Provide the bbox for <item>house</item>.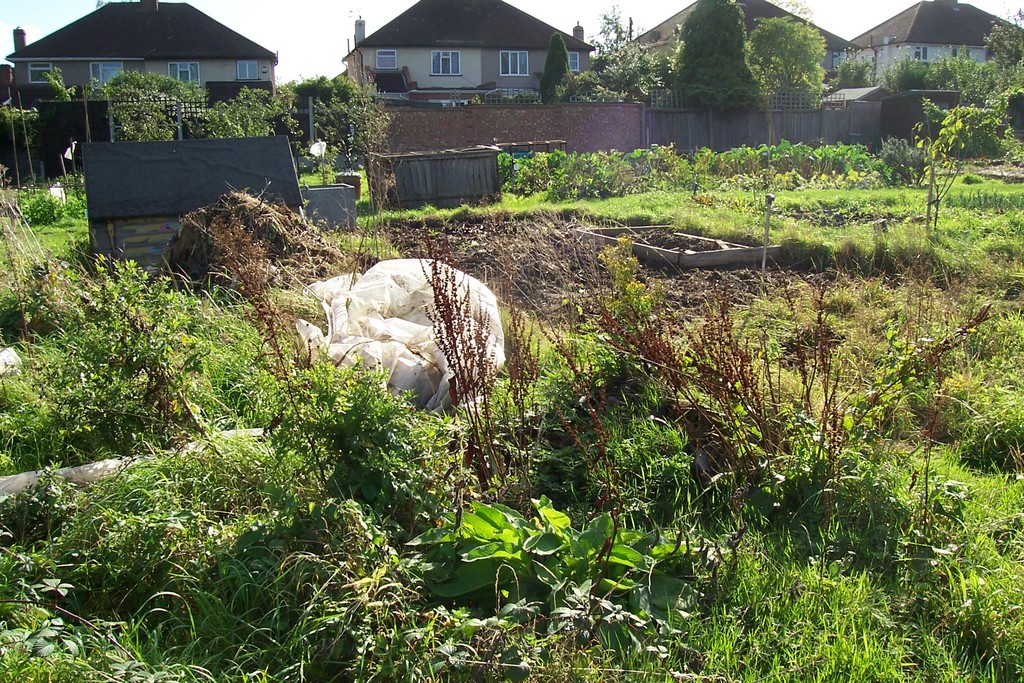
623/0/859/86.
